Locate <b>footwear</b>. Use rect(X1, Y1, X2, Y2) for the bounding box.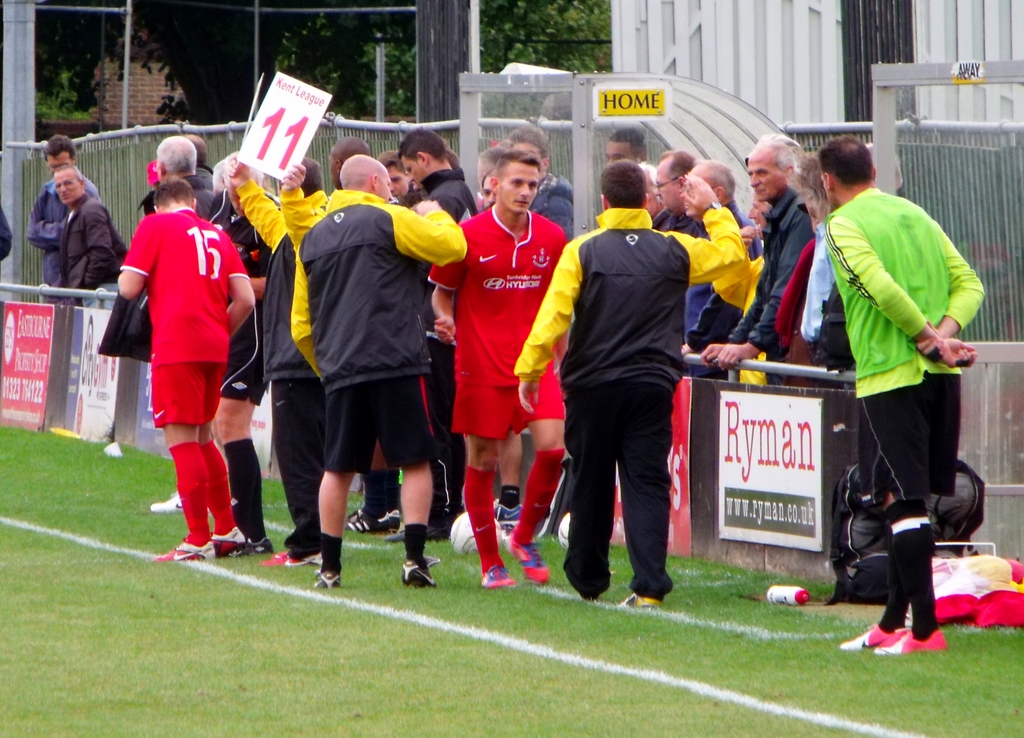
rect(216, 530, 246, 554).
